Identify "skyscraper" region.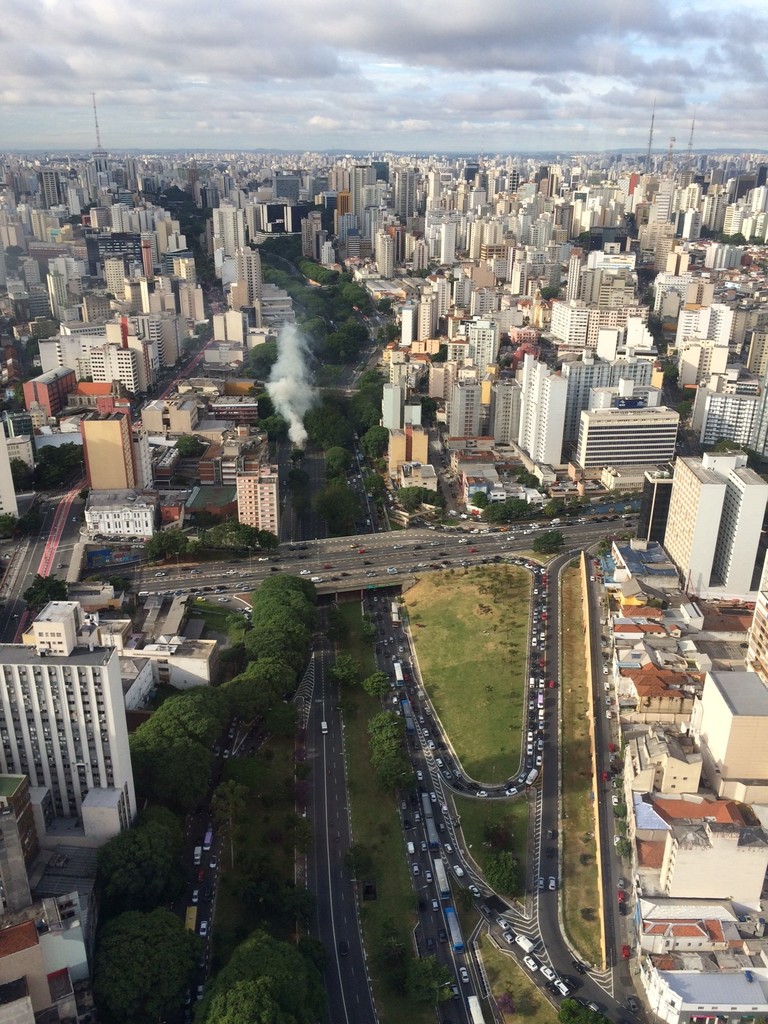
Region: [left=447, top=371, right=500, bottom=455].
